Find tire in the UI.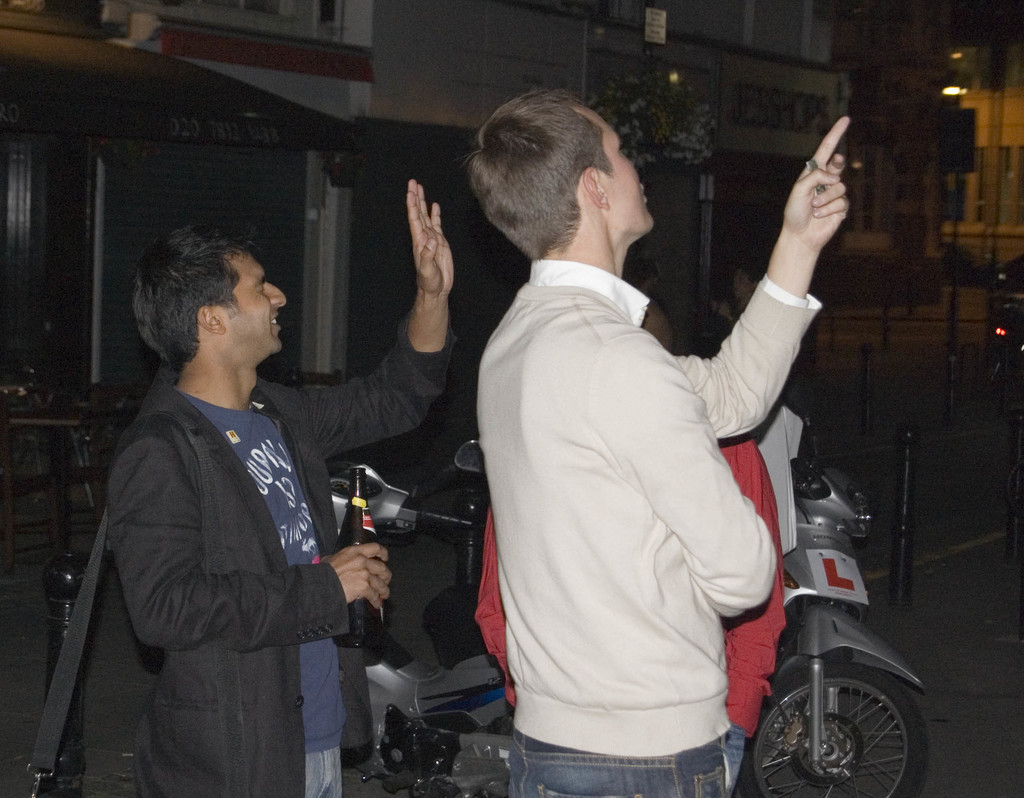
UI element at x1=18, y1=738, x2=148, y2=797.
